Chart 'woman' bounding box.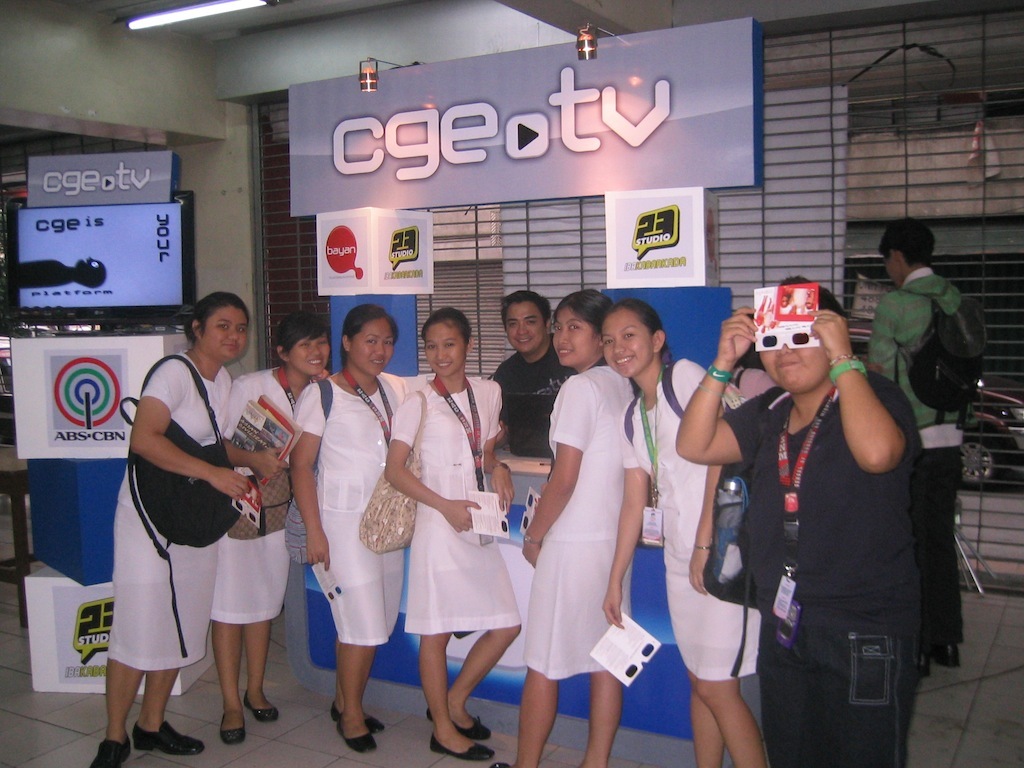
Charted: bbox=(487, 289, 637, 767).
